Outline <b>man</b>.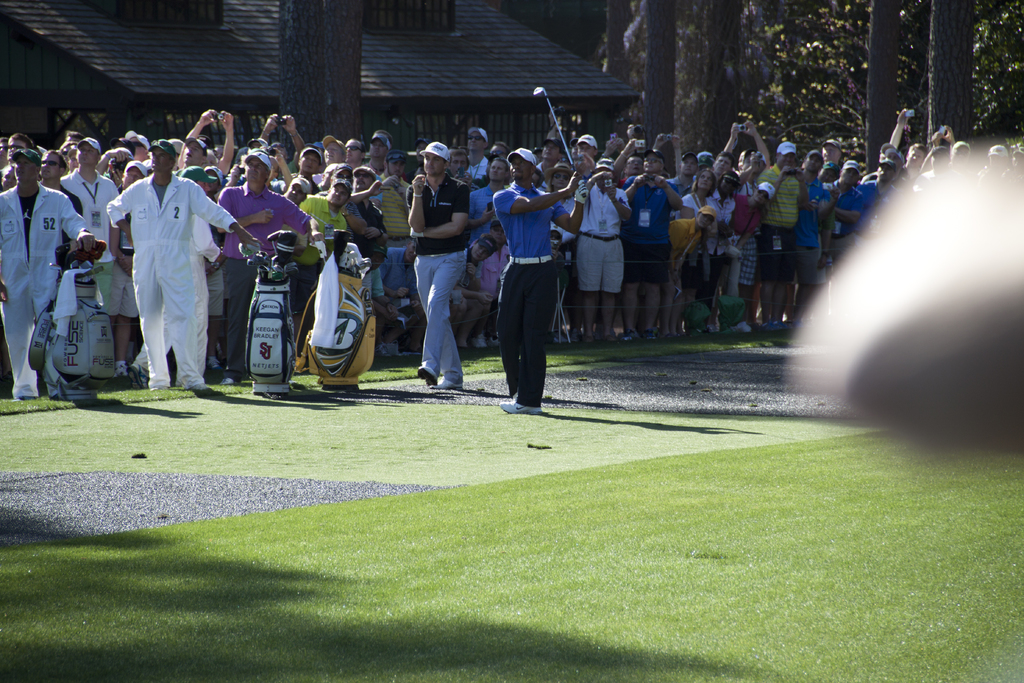
Outline: bbox=[62, 132, 88, 149].
